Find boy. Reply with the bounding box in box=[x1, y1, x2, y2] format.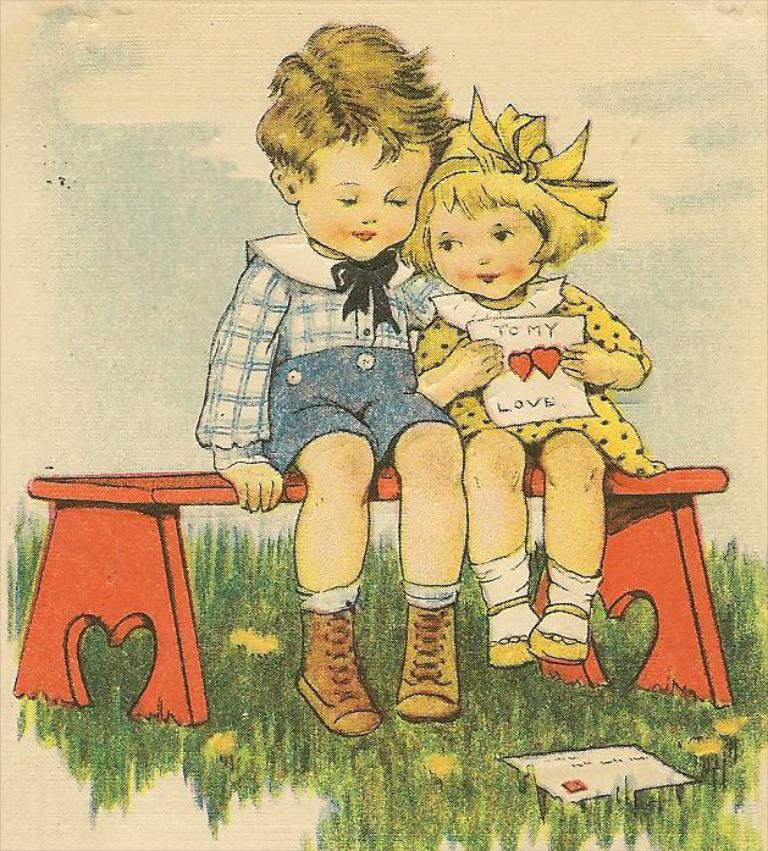
box=[165, 62, 482, 674].
